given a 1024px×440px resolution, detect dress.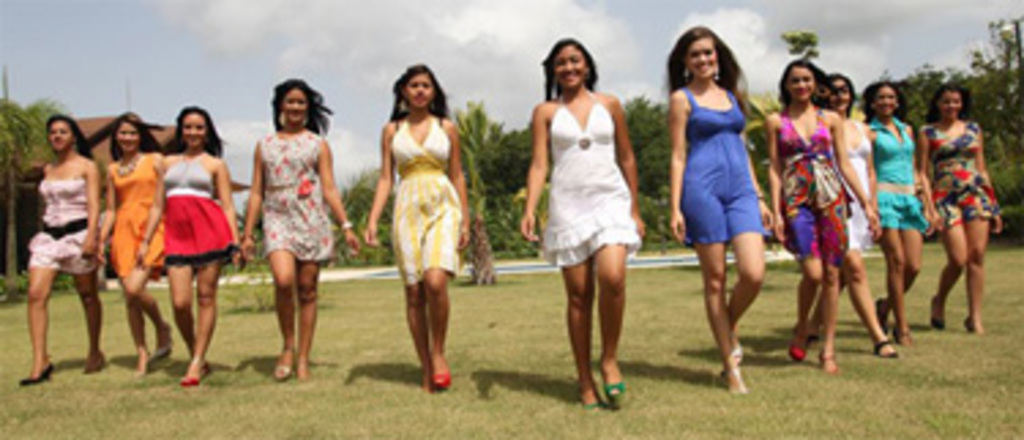
bbox(16, 148, 104, 287).
